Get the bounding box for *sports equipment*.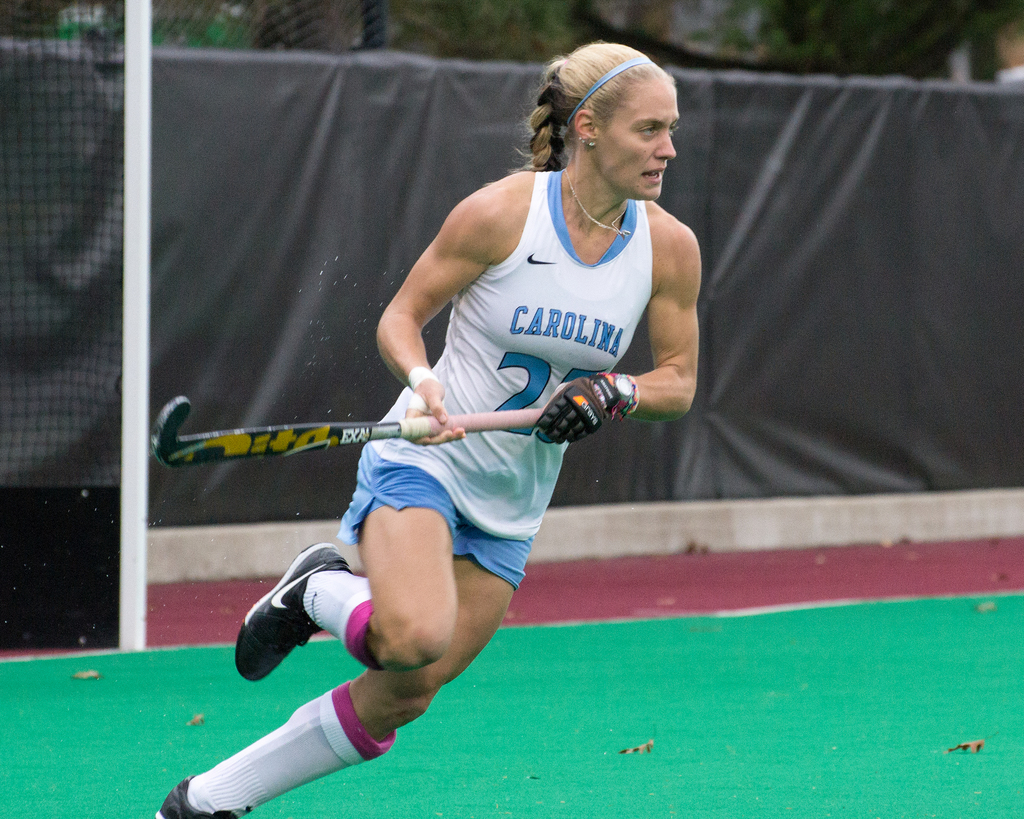
(529, 377, 624, 451).
